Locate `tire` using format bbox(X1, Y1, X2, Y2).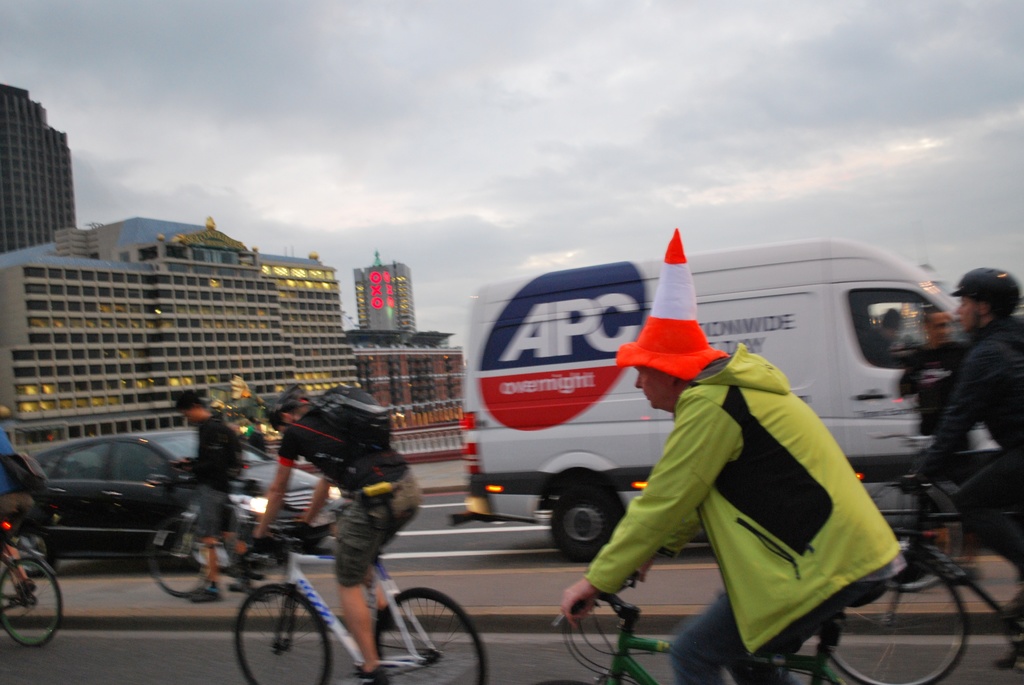
bbox(548, 487, 625, 559).
